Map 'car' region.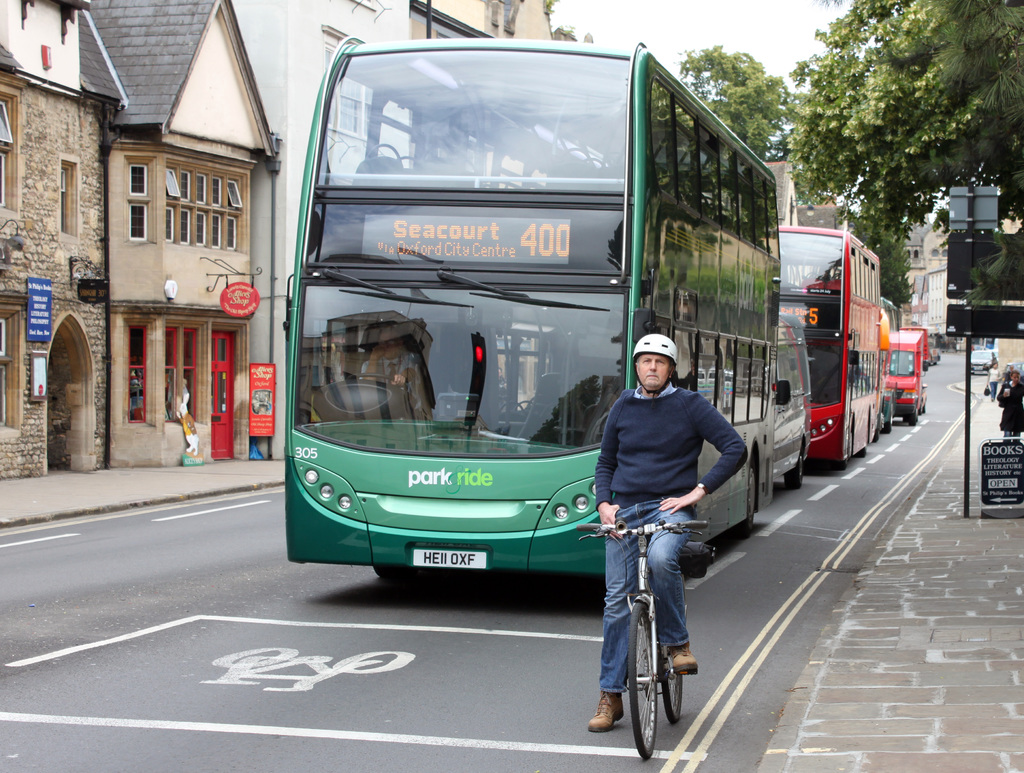
Mapped to {"left": 973, "top": 348, "right": 998, "bottom": 375}.
